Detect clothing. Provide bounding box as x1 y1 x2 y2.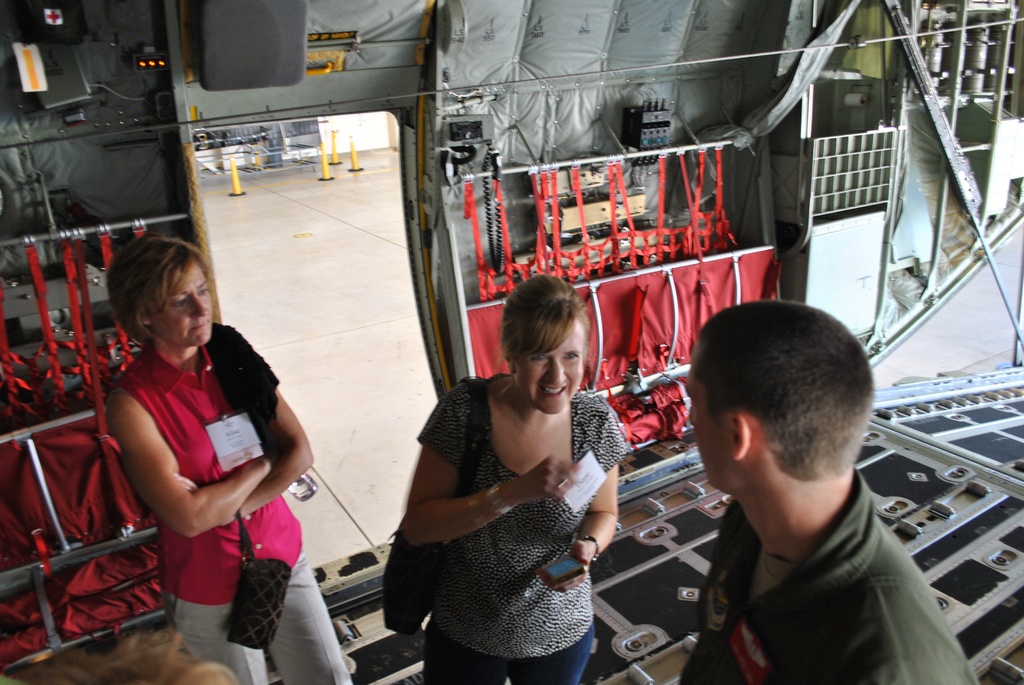
118 324 350 684.
